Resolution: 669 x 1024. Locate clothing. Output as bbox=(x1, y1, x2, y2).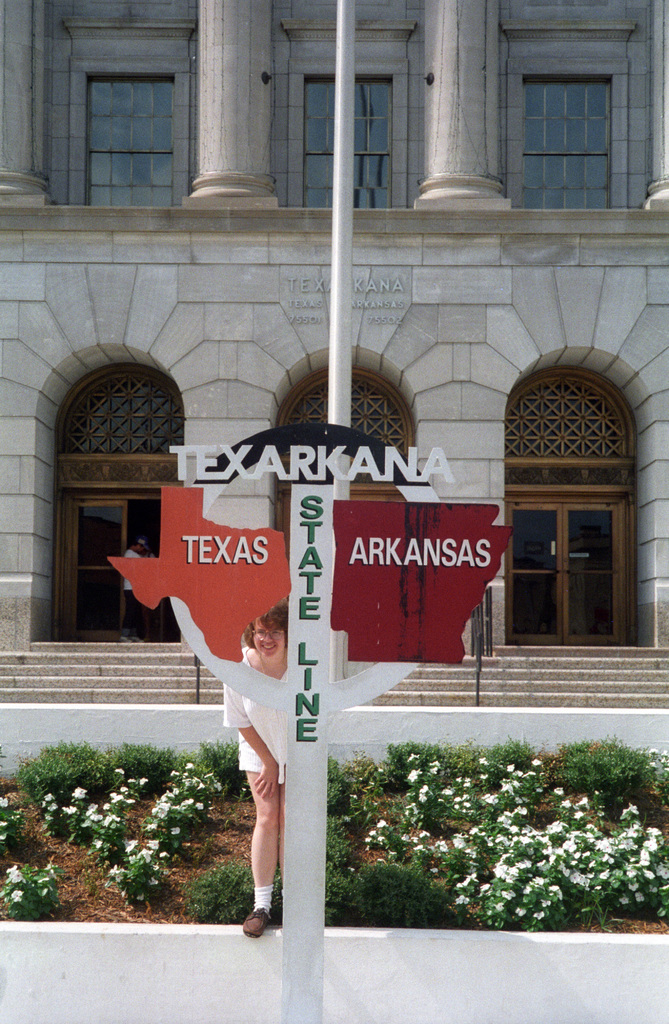
bbox=(120, 547, 143, 634).
